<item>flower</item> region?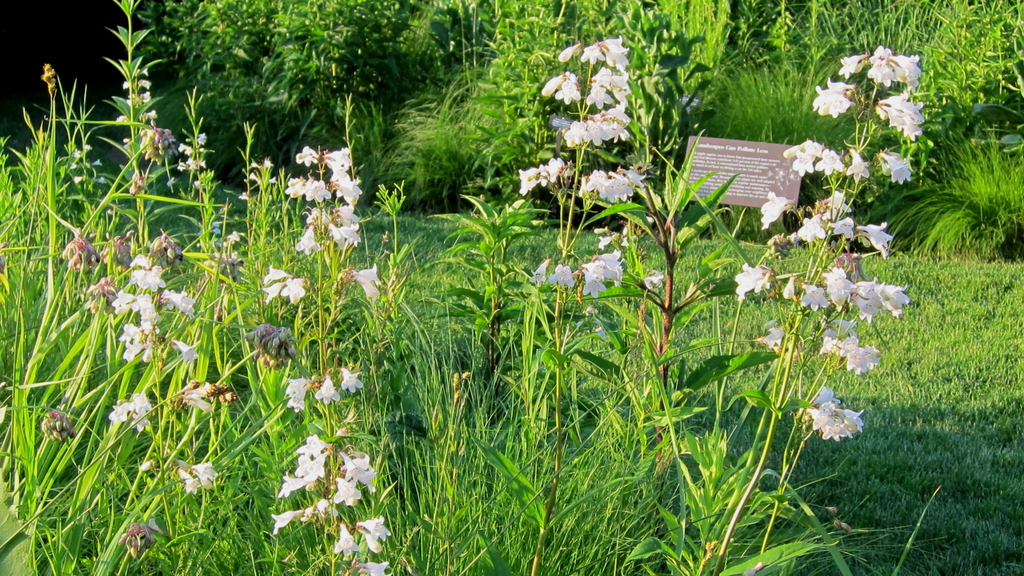
[332,528,358,559]
